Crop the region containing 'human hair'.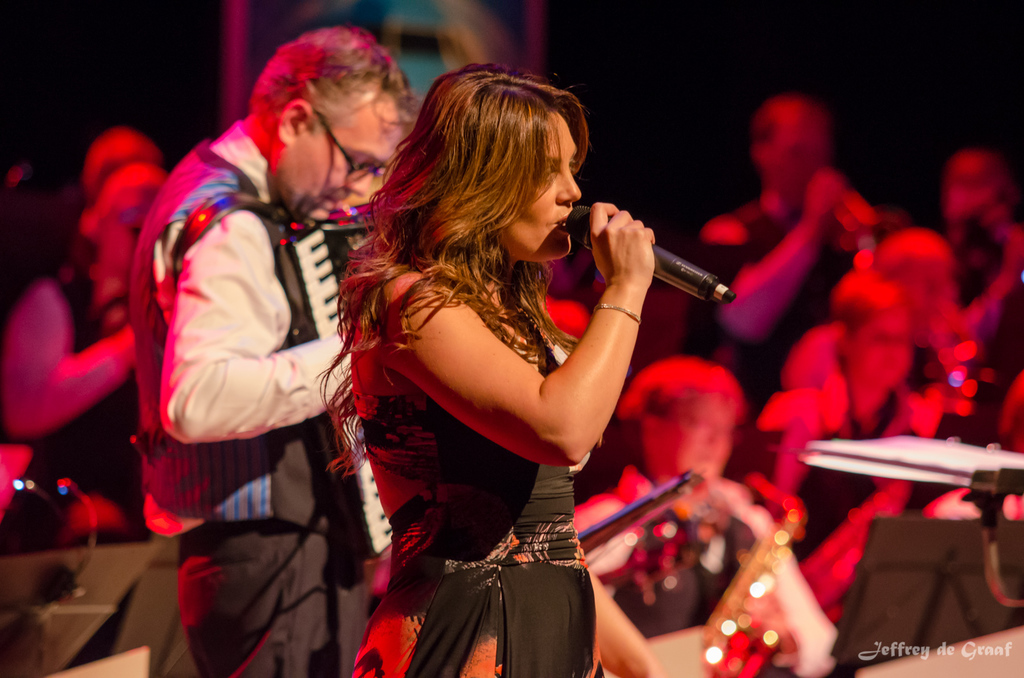
Crop region: 83/127/161/198.
